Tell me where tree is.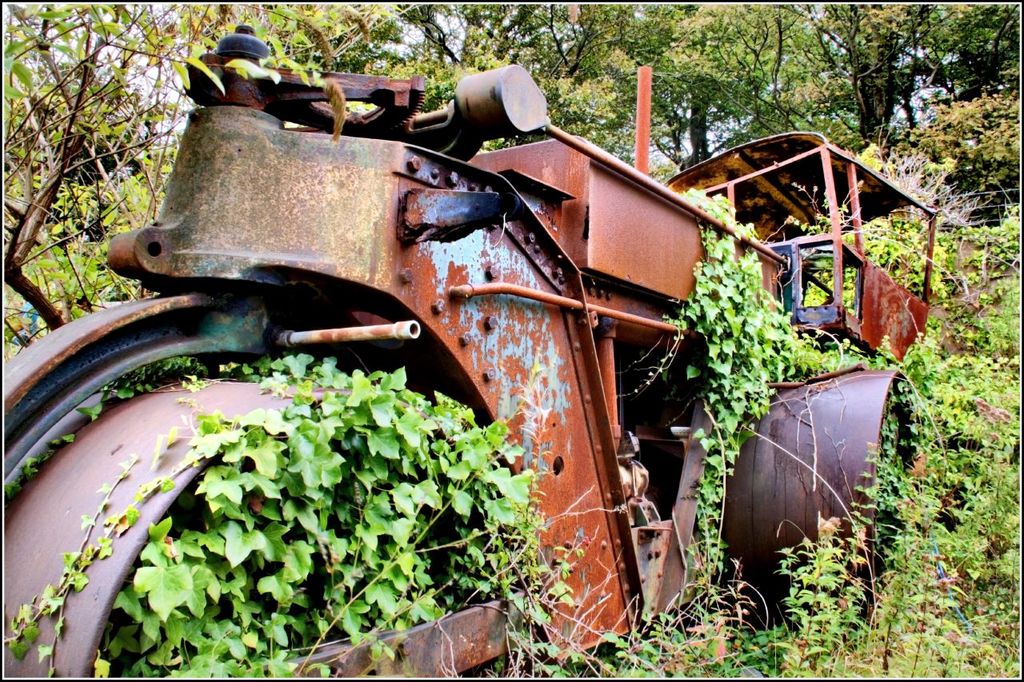
tree is at bbox=[759, 0, 1023, 176].
